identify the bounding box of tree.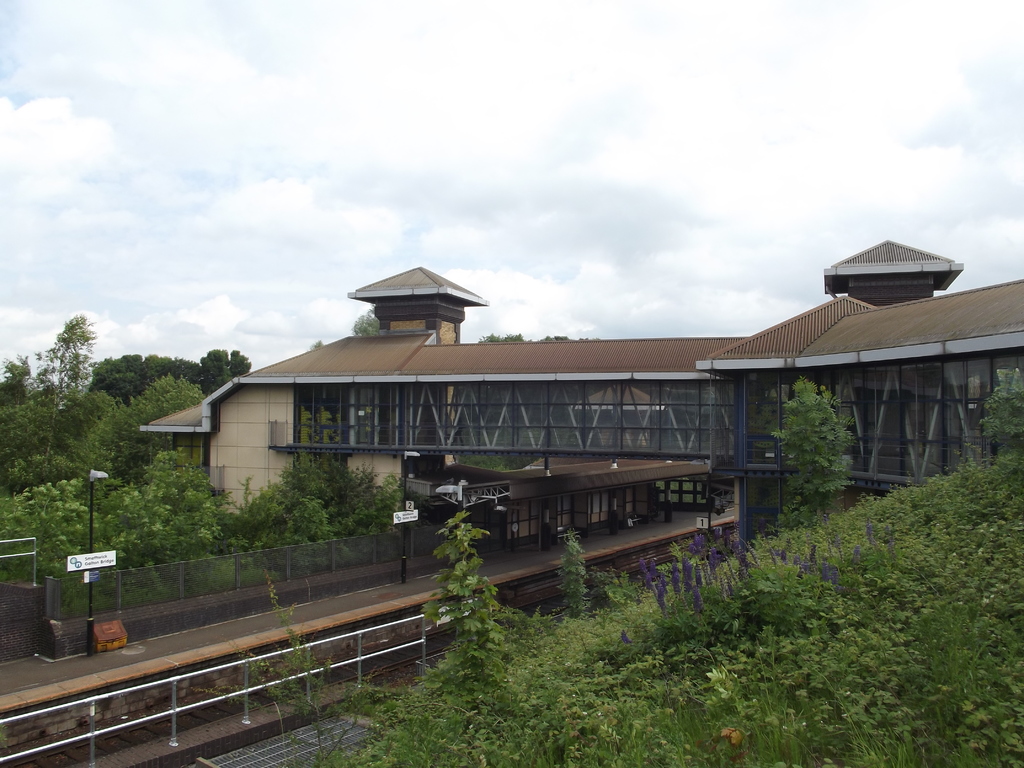
[x1=975, y1=372, x2=1023, y2=441].
